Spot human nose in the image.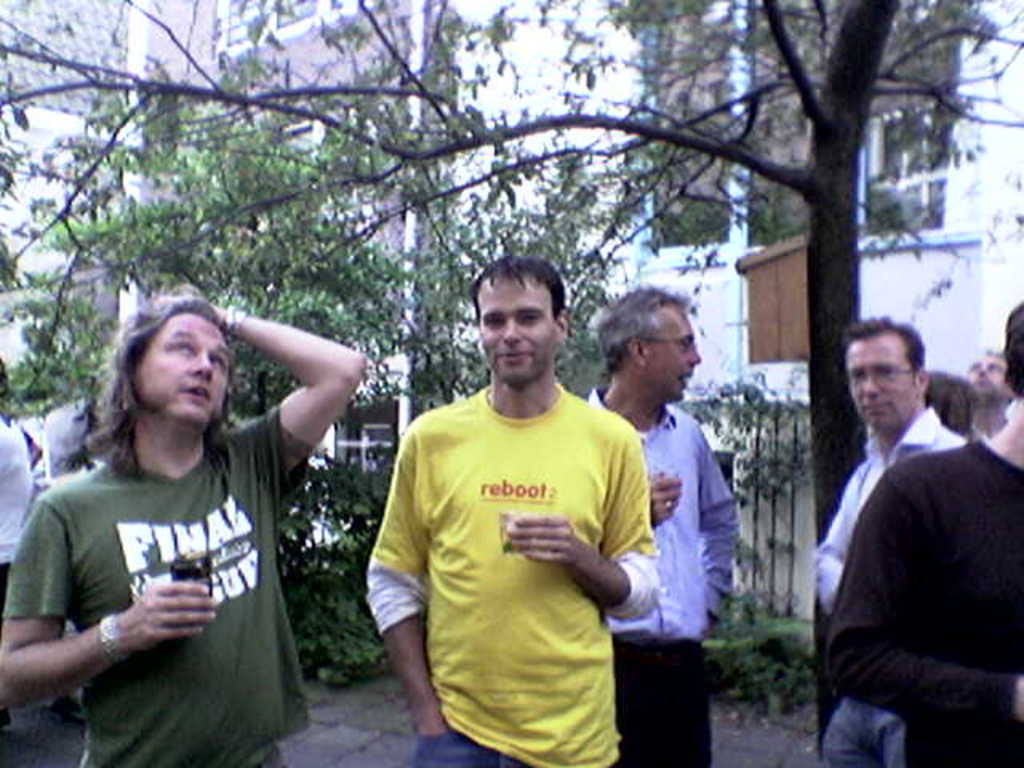
human nose found at l=862, t=376, r=877, b=394.
